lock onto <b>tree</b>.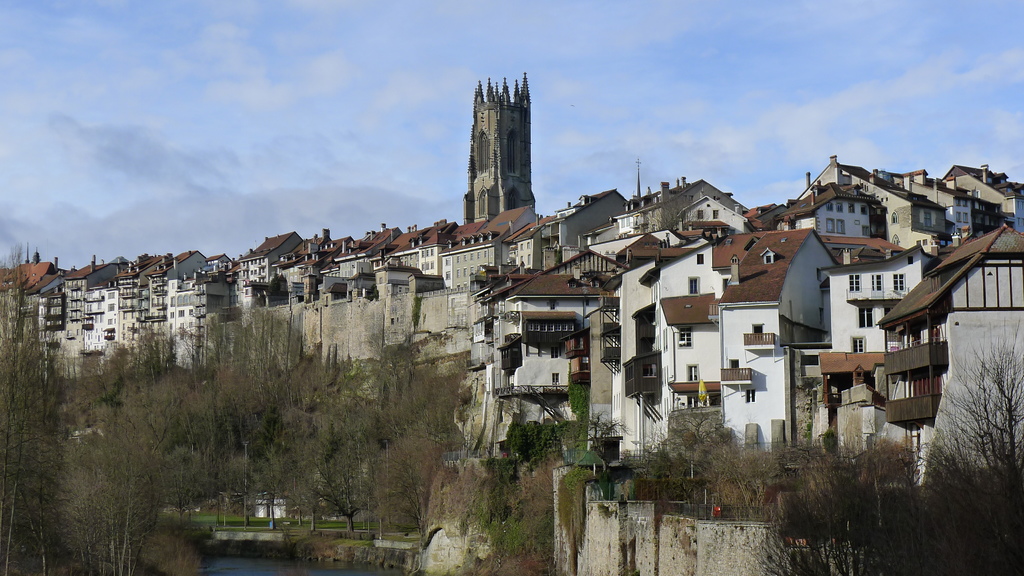
Locked: rect(573, 408, 632, 452).
